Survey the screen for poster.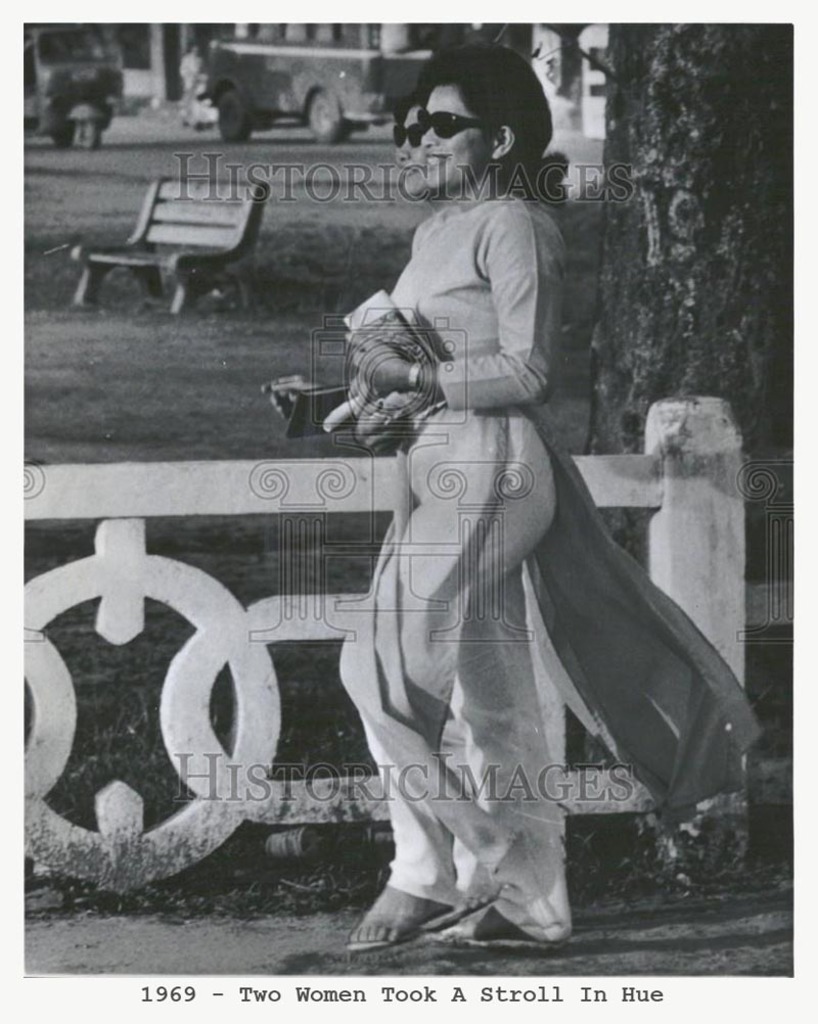
Survey found: (x1=0, y1=0, x2=817, y2=1023).
